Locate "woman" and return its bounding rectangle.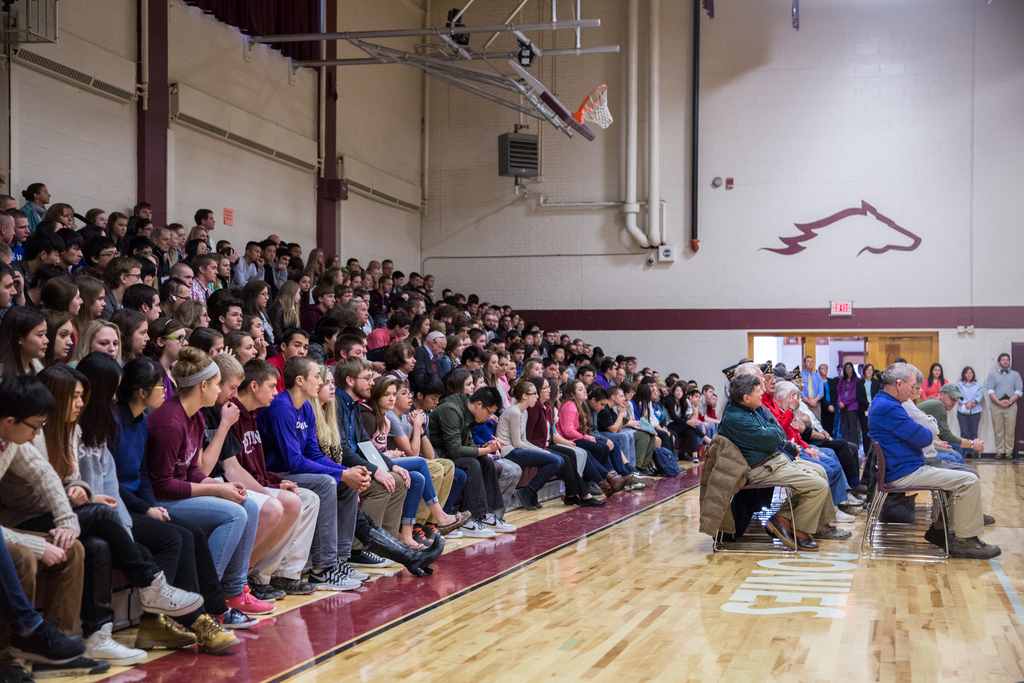
box=[139, 216, 154, 235].
